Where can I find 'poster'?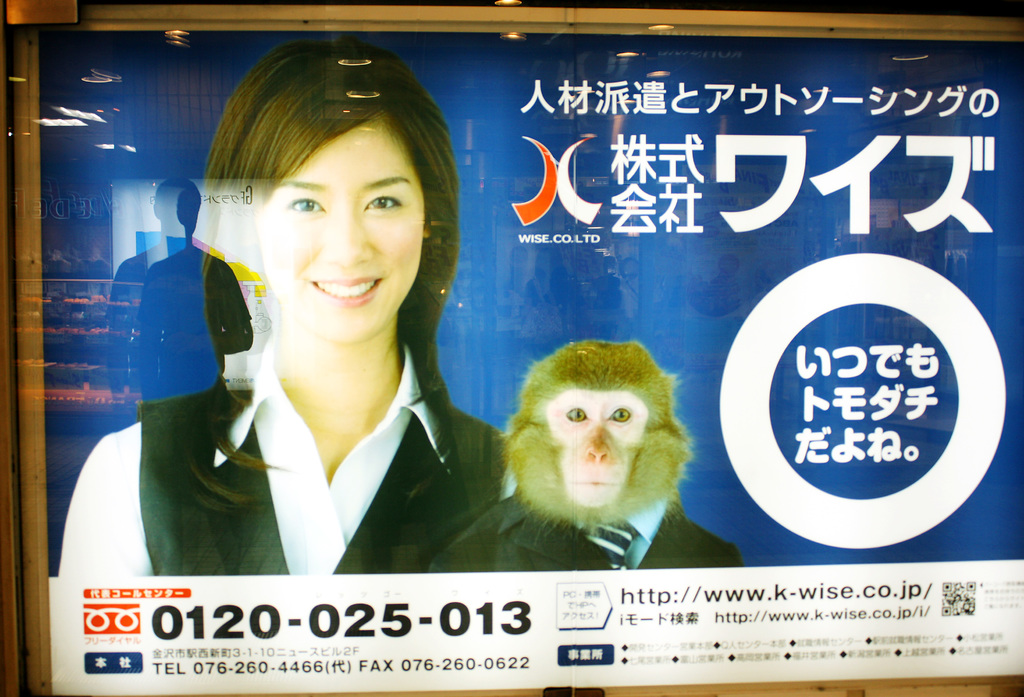
You can find it at rect(40, 31, 1023, 696).
